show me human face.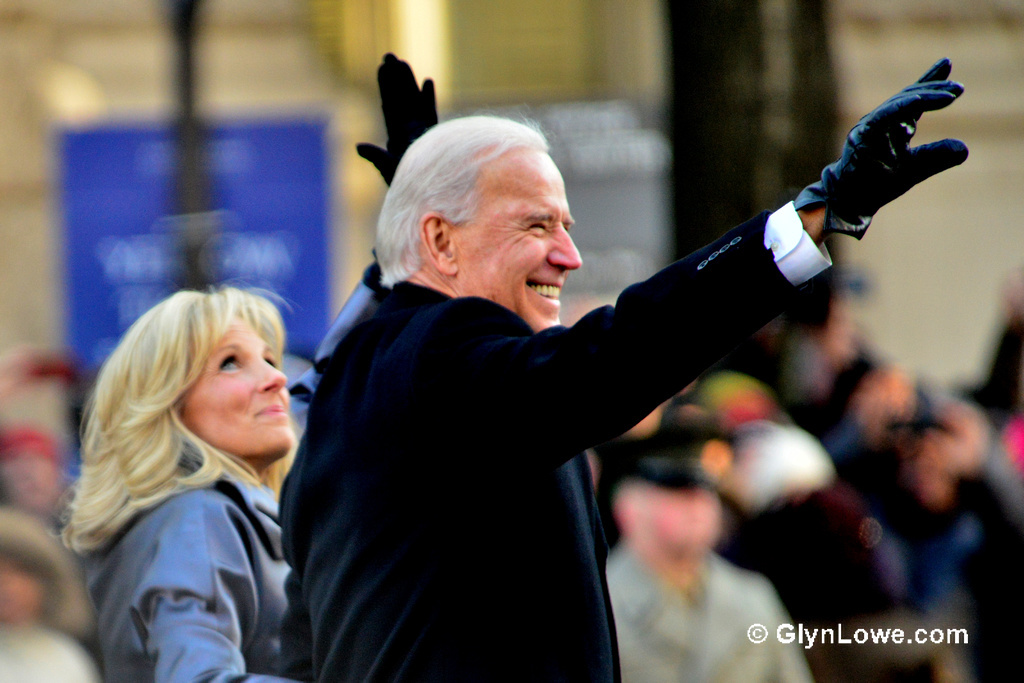
human face is here: {"x1": 177, "y1": 312, "x2": 291, "y2": 467}.
